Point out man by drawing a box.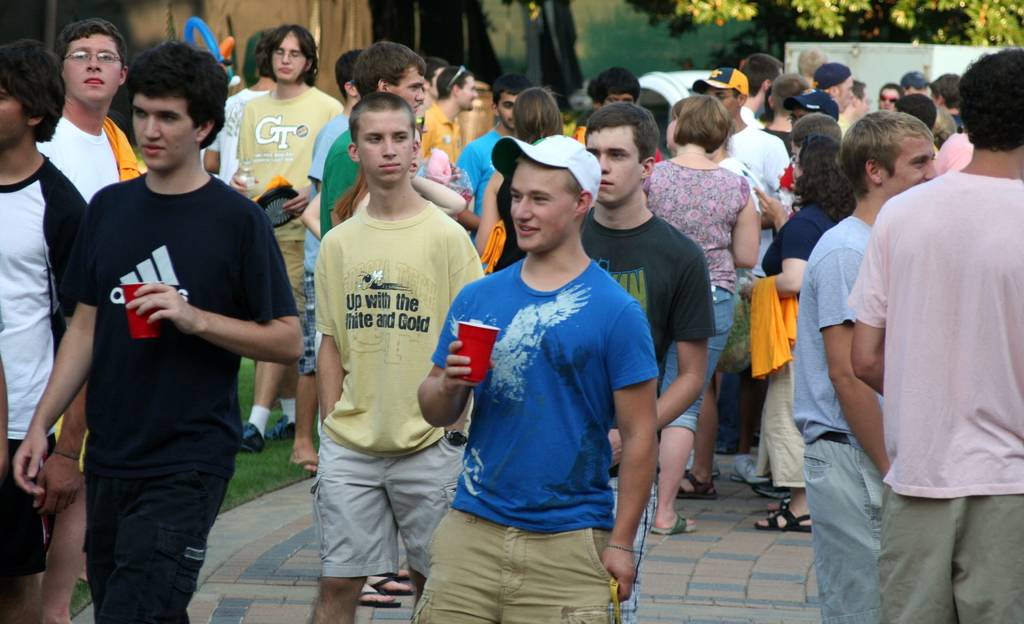
region(302, 44, 364, 470).
